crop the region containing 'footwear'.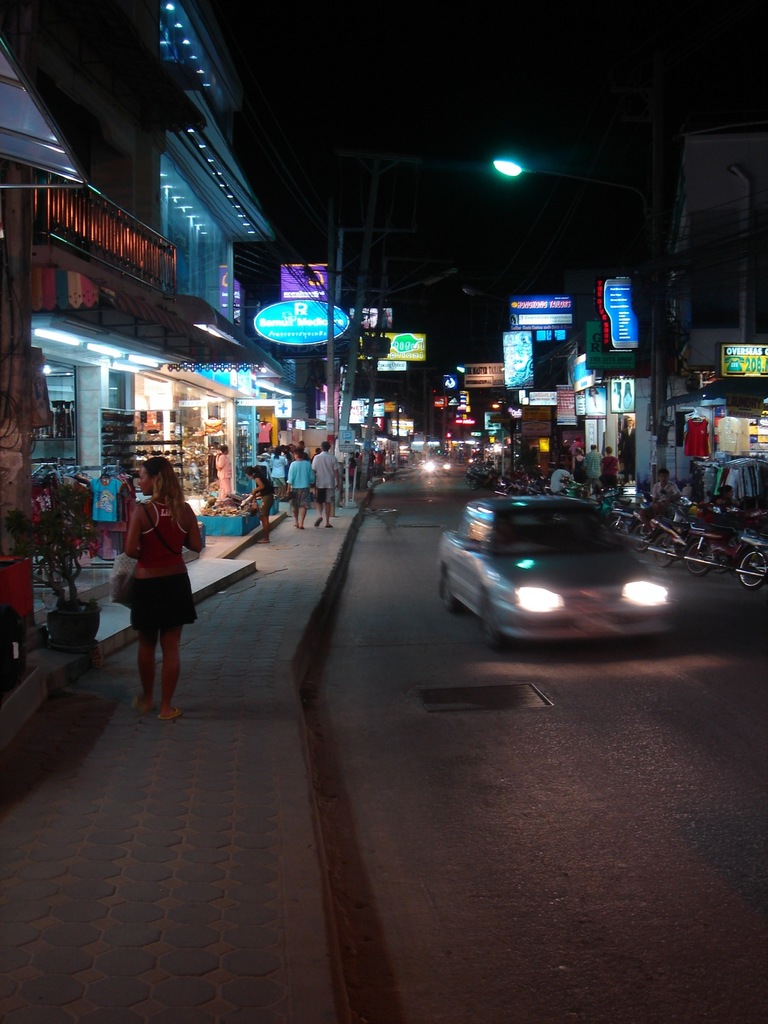
Crop region: BBox(315, 518, 322, 525).
